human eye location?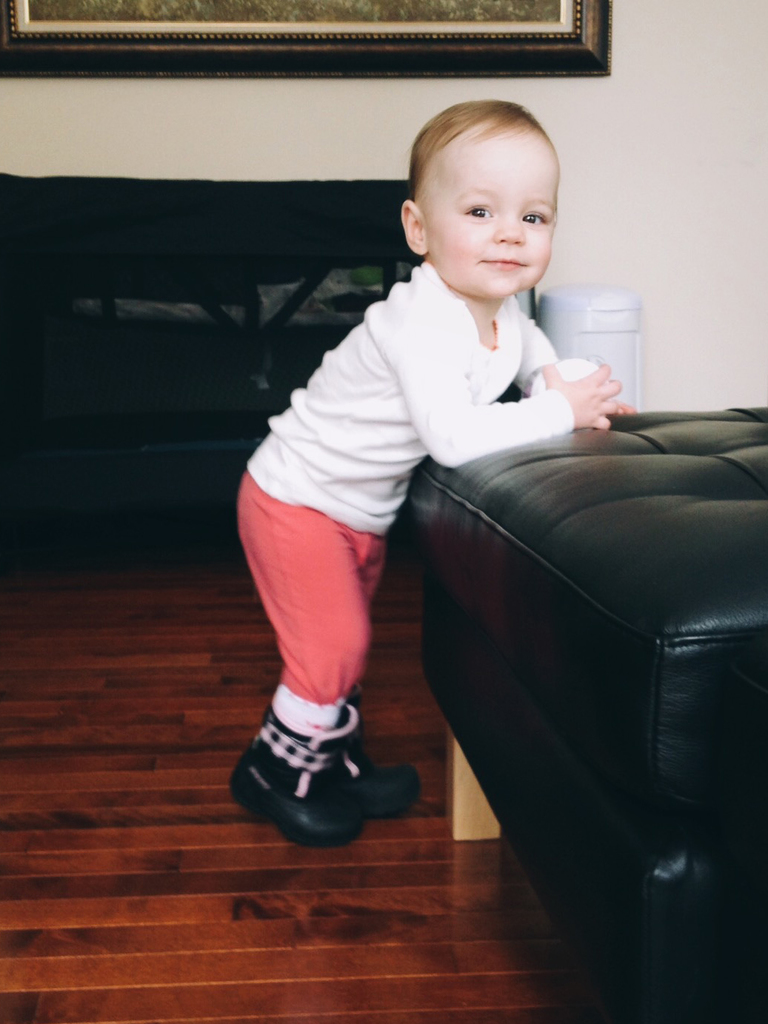
[left=518, top=204, right=548, bottom=227]
